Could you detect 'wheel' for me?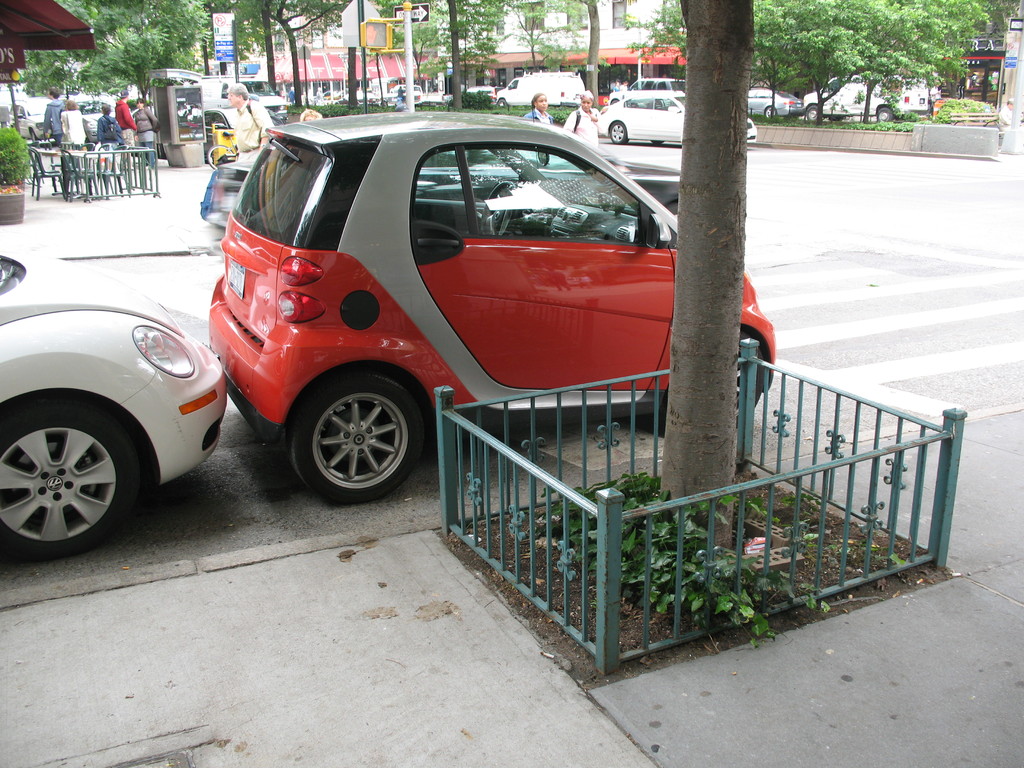
Detection result: Rect(607, 118, 628, 145).
